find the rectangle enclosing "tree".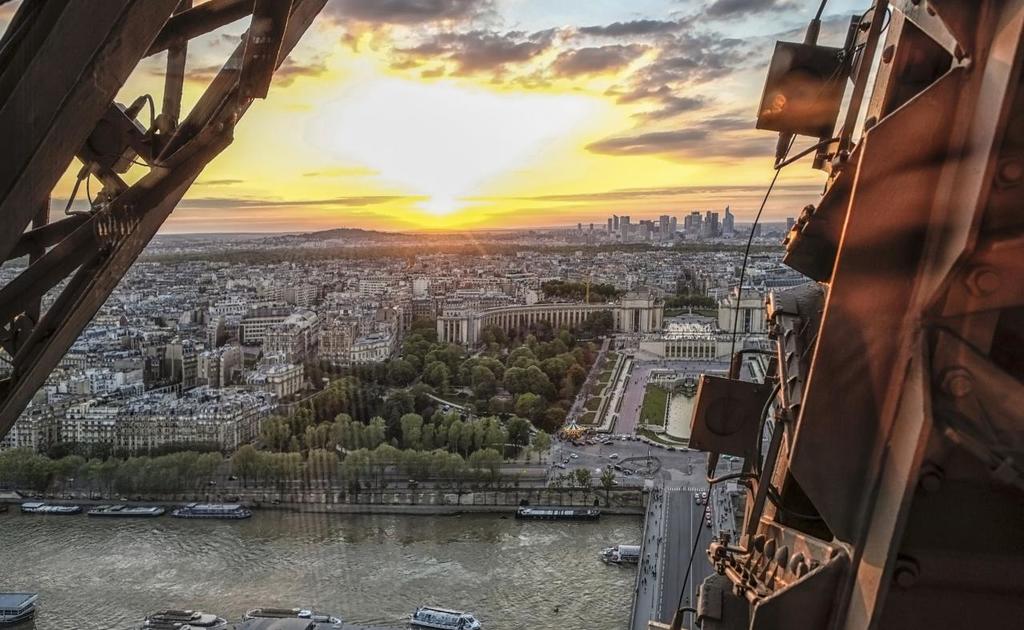
Rect(259, 412, 292, 443).
